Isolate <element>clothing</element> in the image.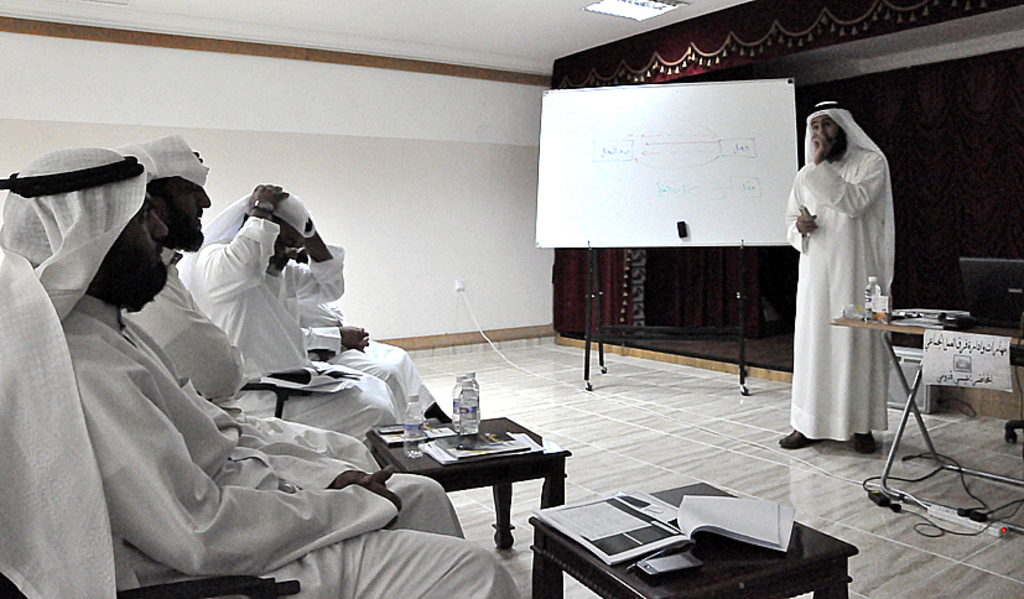
Isolated region: {"left": 0, "top": 149, "right": 514, "bottom": 598}.
